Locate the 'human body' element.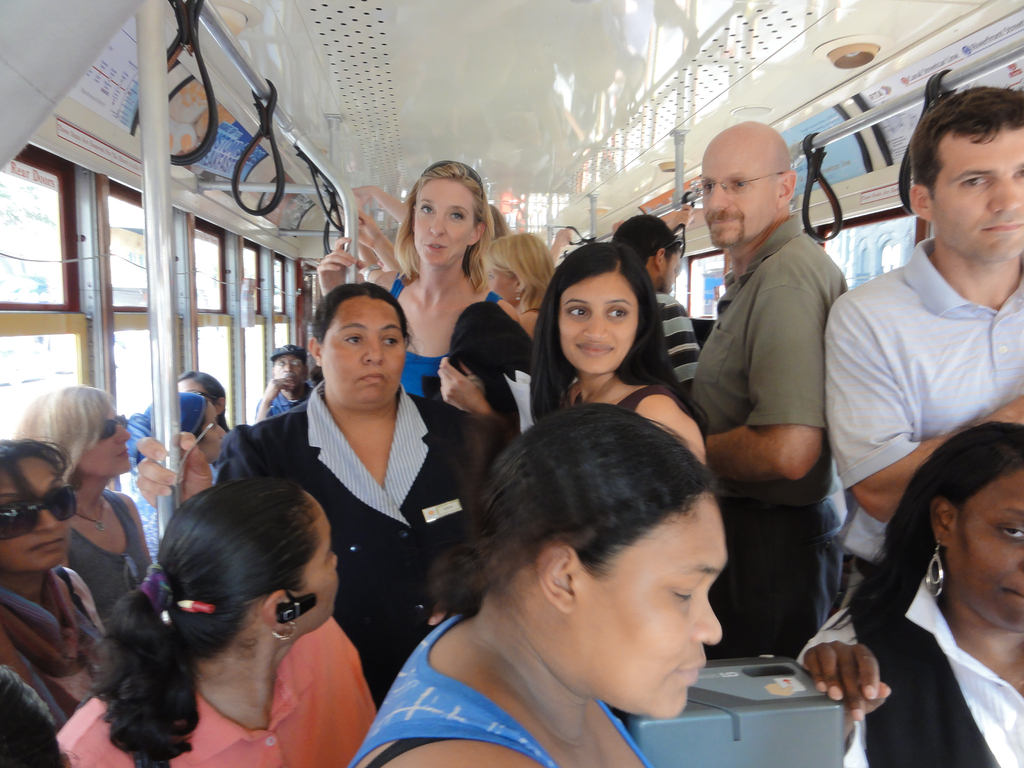
Element bbox: (left=822, top=113, right=1023, bottom=575).
